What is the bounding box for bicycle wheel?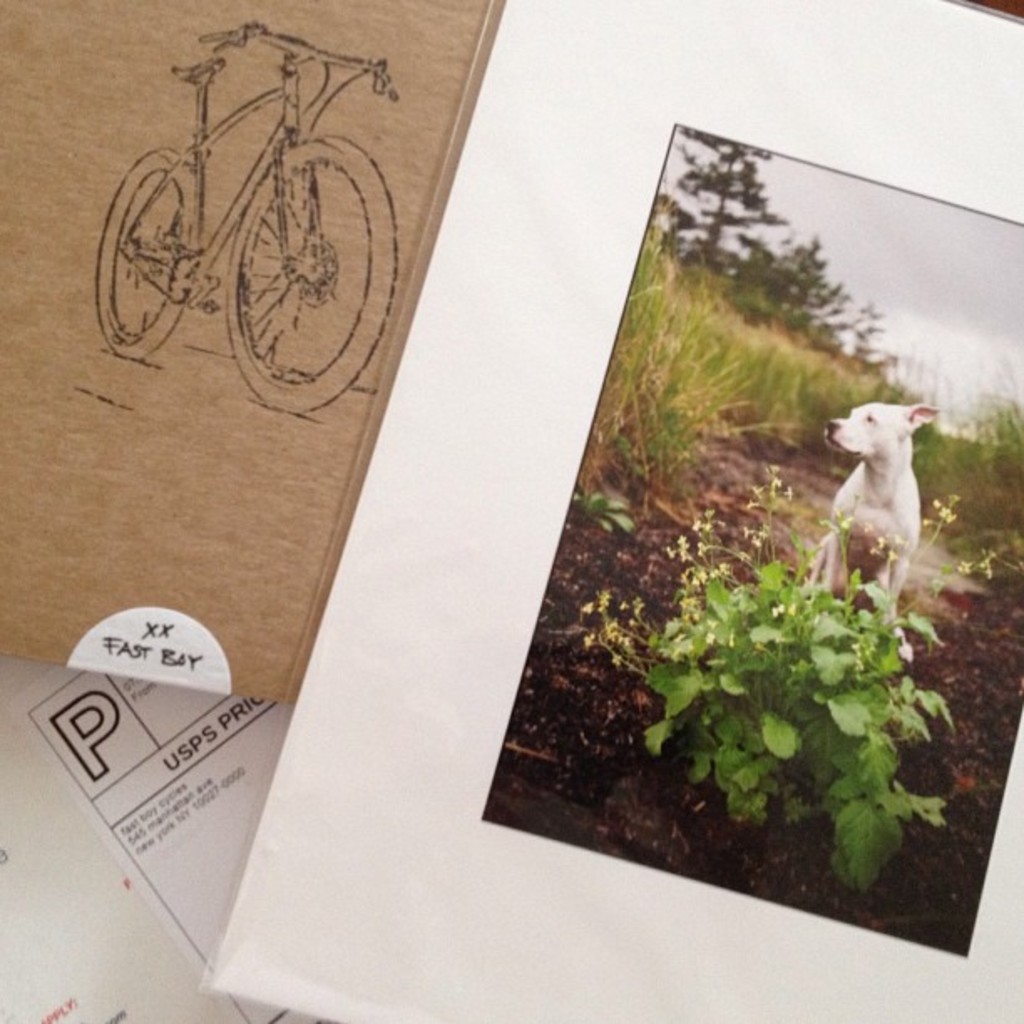
223, 131, 400, 412.
